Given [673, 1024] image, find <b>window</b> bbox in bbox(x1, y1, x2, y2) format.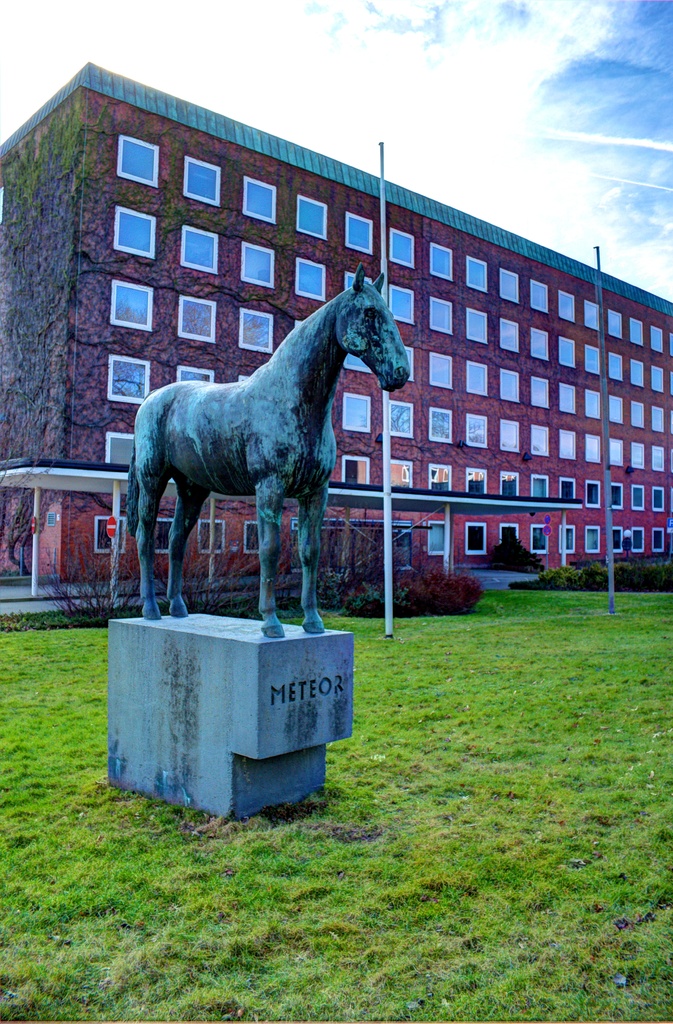
bbox(244, 175, 276, 227).
